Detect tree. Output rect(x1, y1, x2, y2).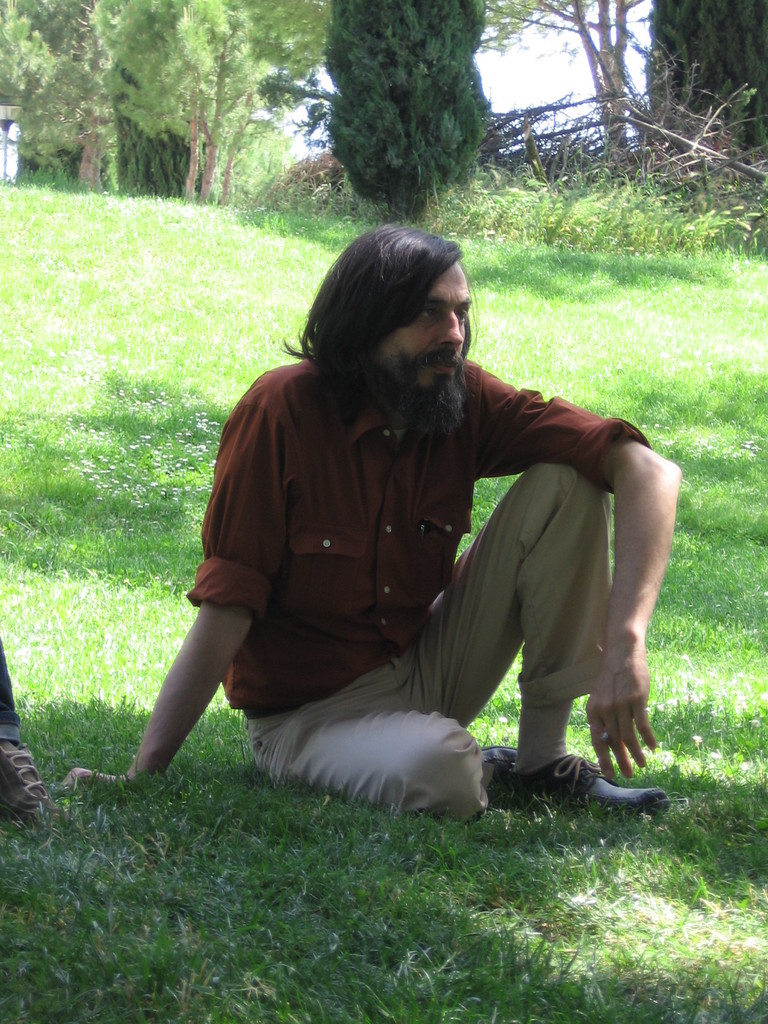
rect(651, 0, 767, 183).
